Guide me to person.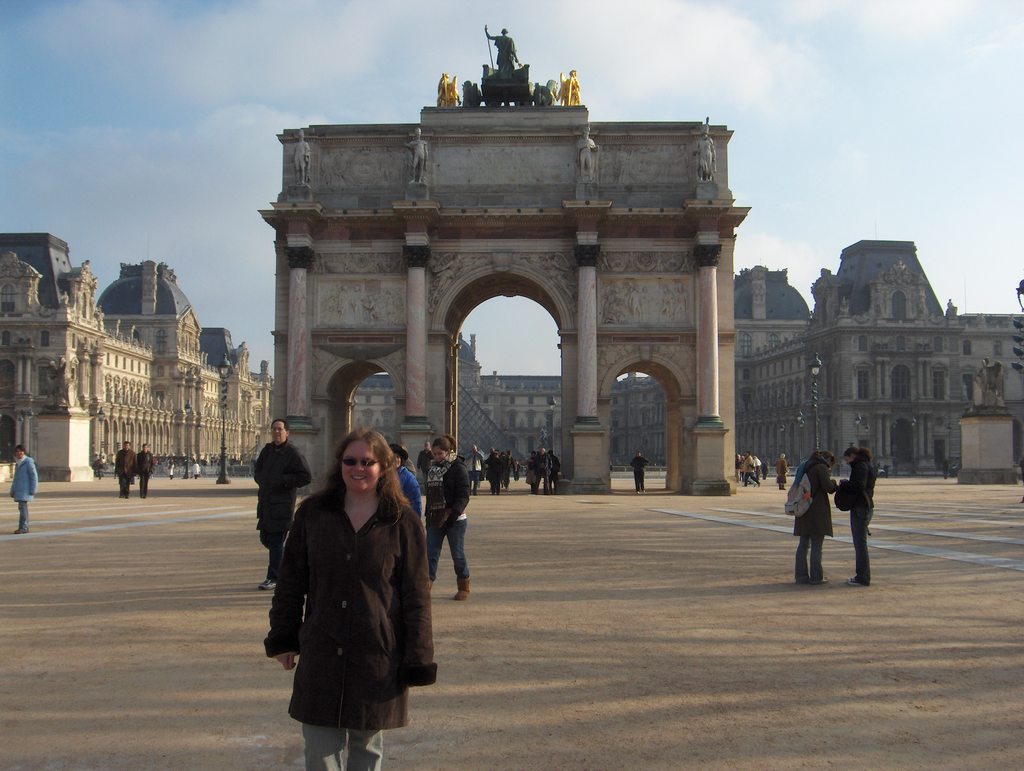
Guidance: bbox=[513, 459, 522, 485].
